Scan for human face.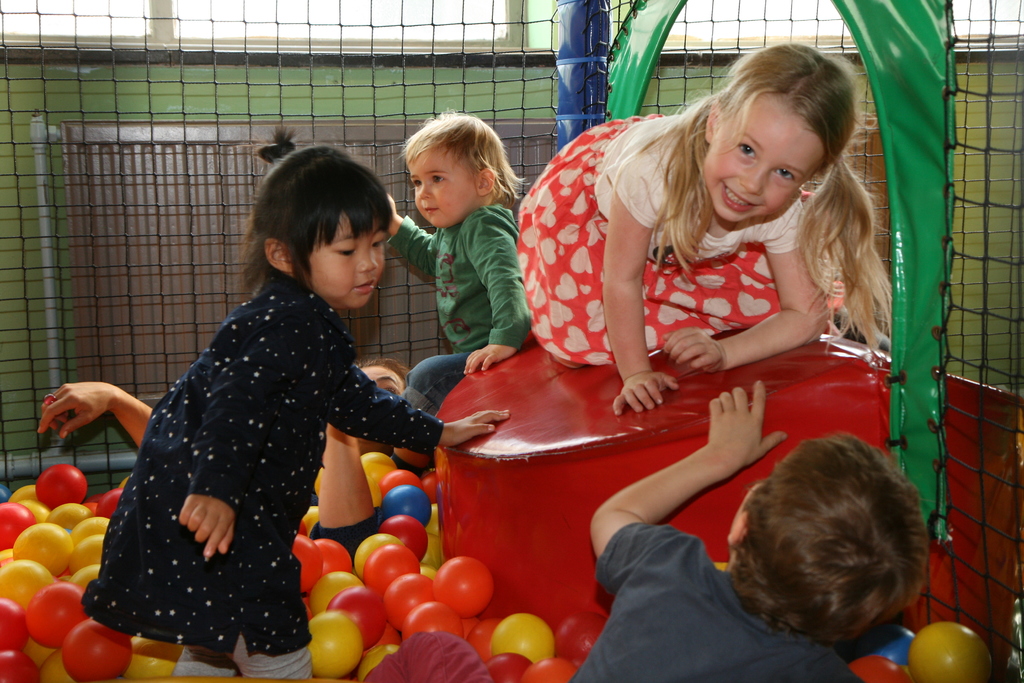
Scan result: {"x1": 304, "y1": 213, "x2": 391, "y2": 309}.
